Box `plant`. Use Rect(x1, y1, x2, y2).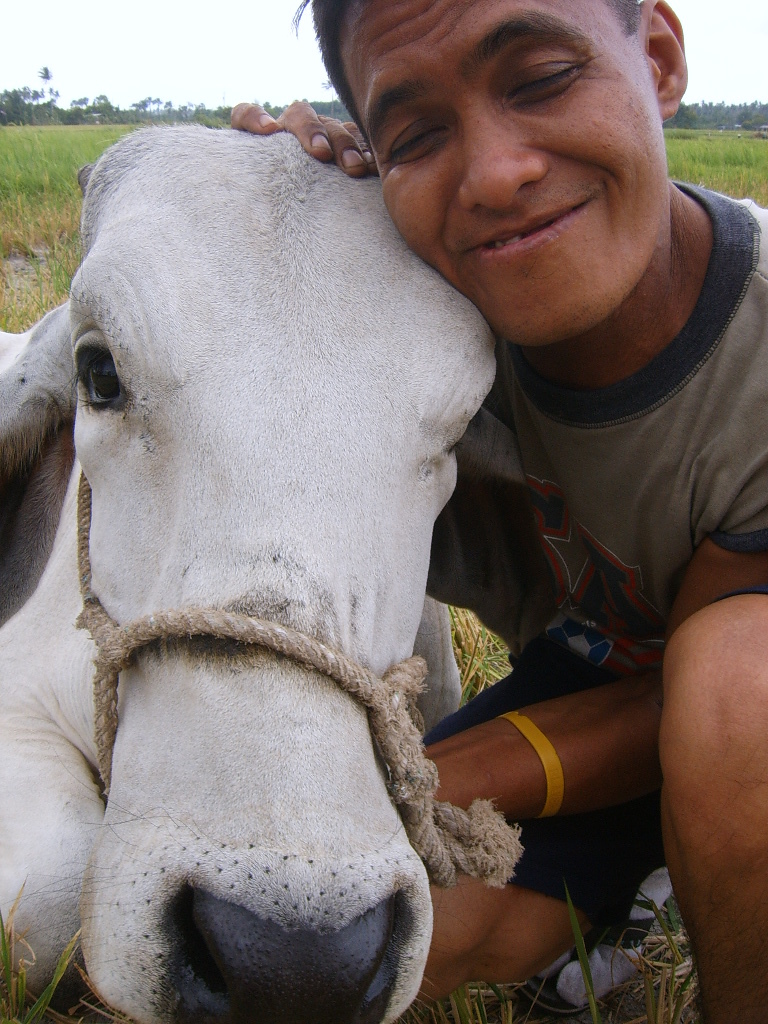
Rect(557, 889, 729, 1023).
